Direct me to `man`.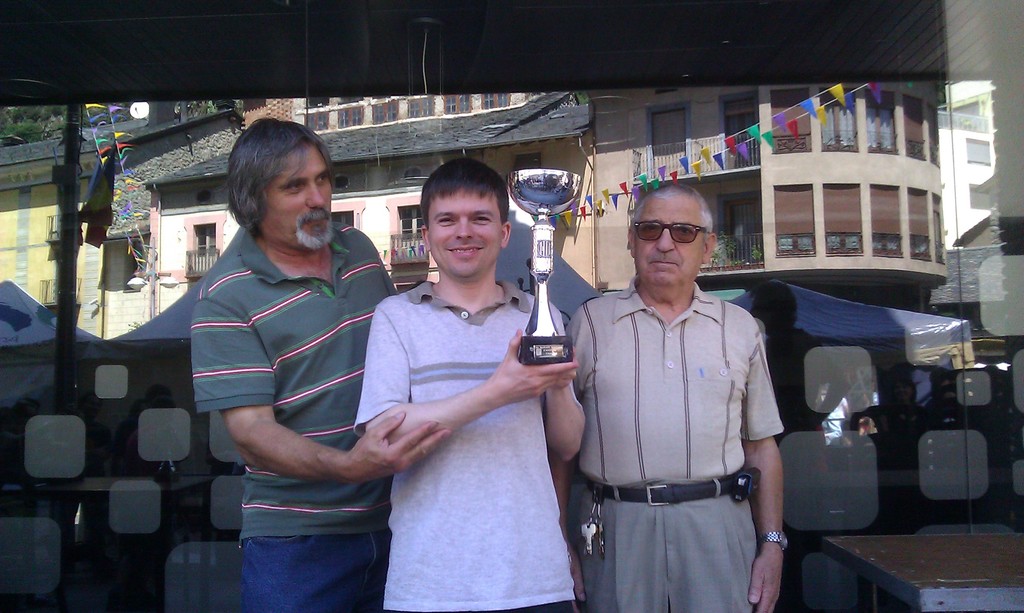
Direction: Rect(353, 154, 584, 612).
